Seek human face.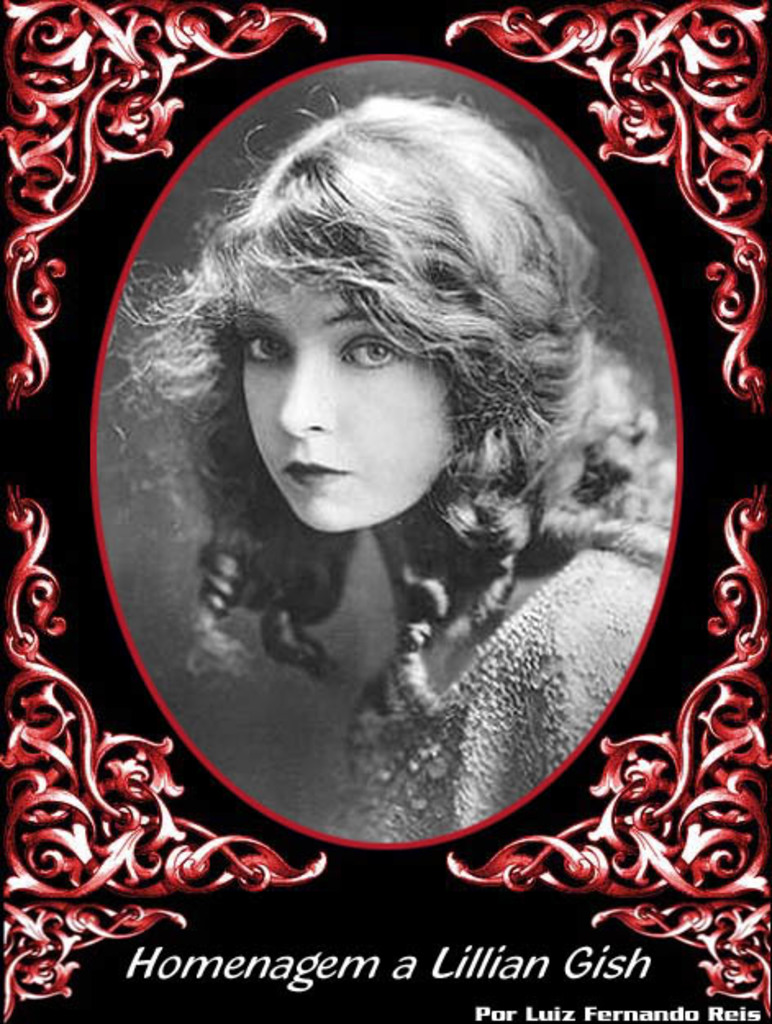
x1=220 y1=257 x2=467 y2=521.
